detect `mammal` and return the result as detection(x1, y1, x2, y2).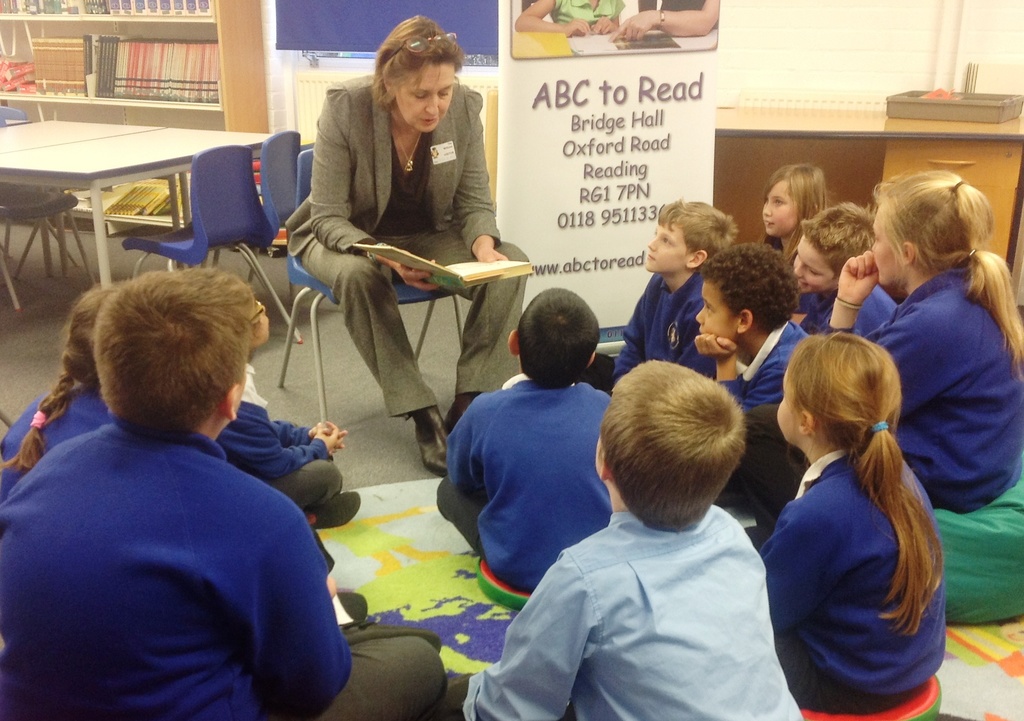
detection(583, 199, 742, 383).
